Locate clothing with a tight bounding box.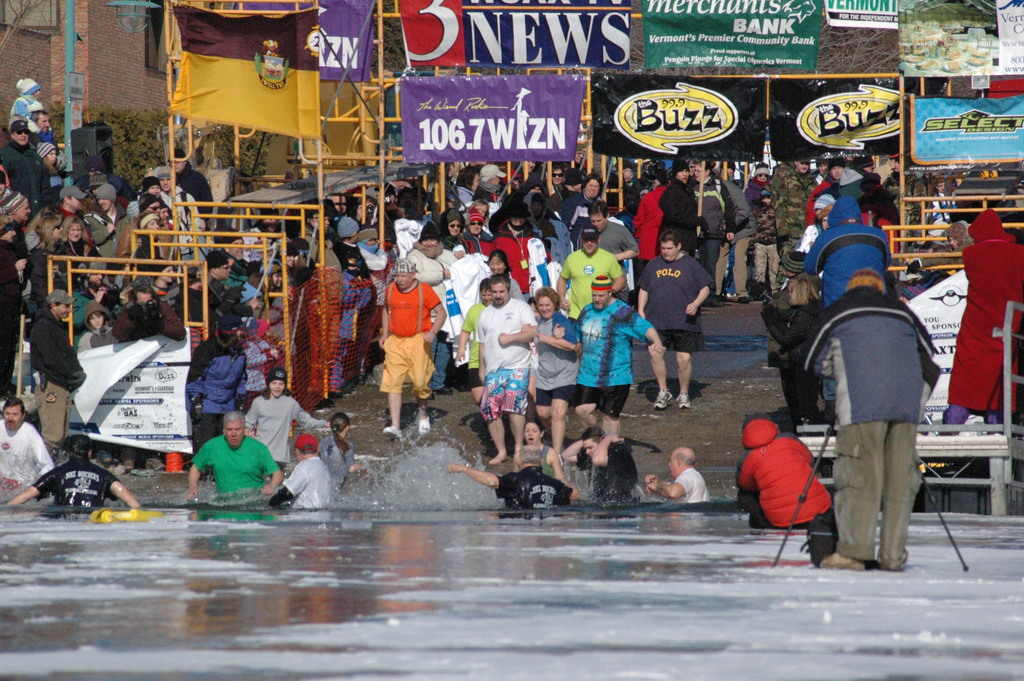
{"left": 524, "top": 316, "right": 584, "bottom": 423}.
